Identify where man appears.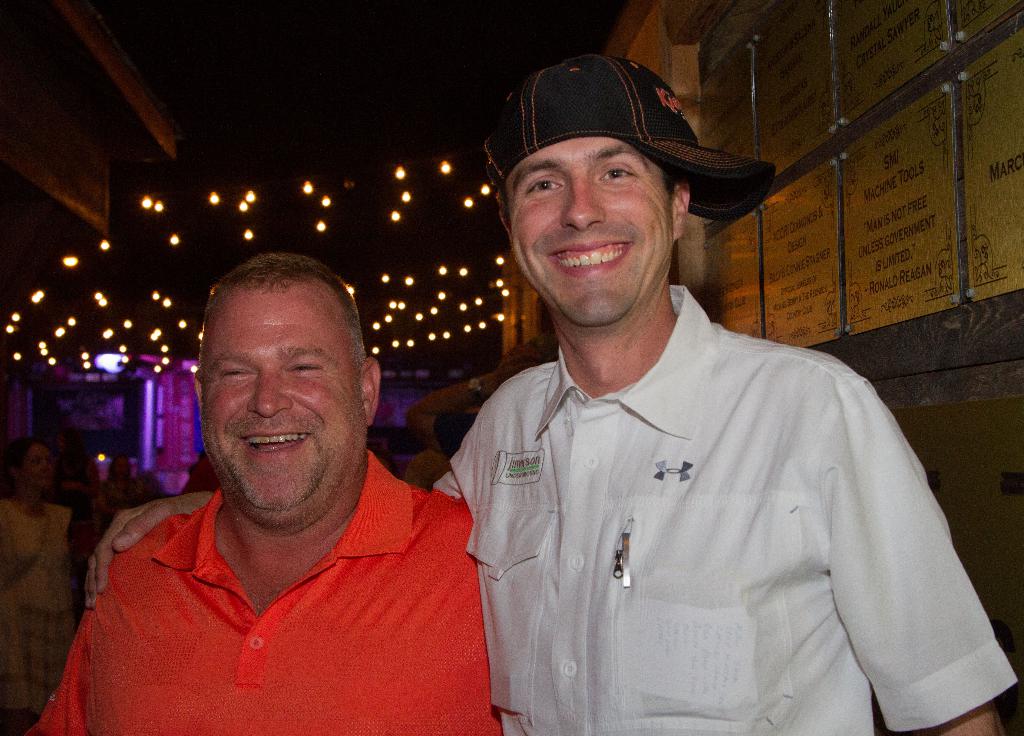
Appears at crop(27, 245, 503, 735).
